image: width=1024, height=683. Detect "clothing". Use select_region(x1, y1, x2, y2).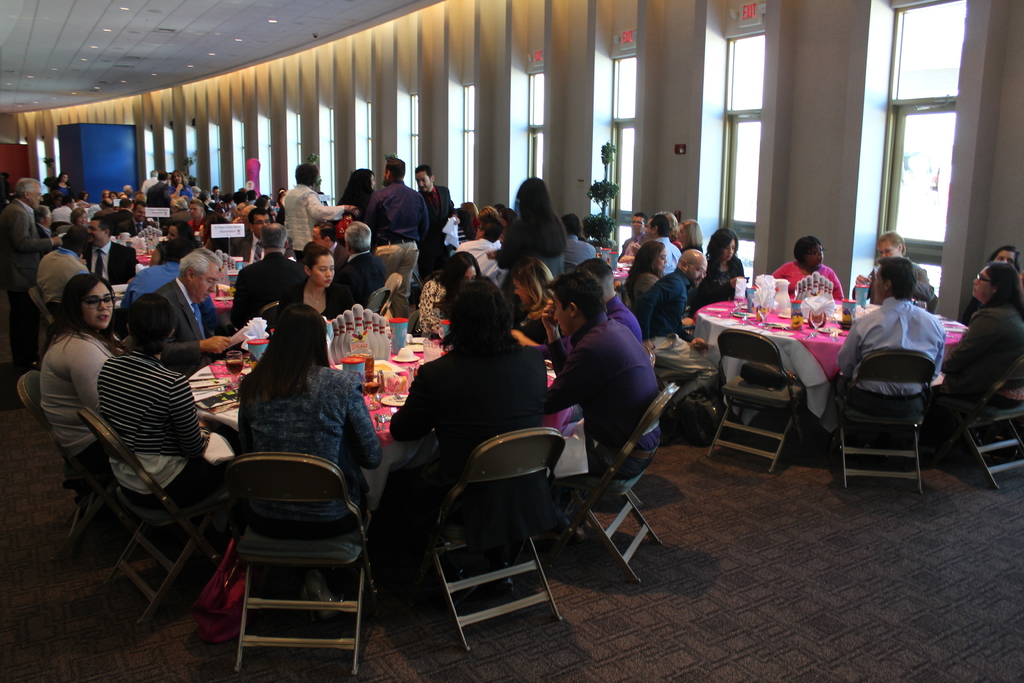
select_region(141, 176, 162, 193).
